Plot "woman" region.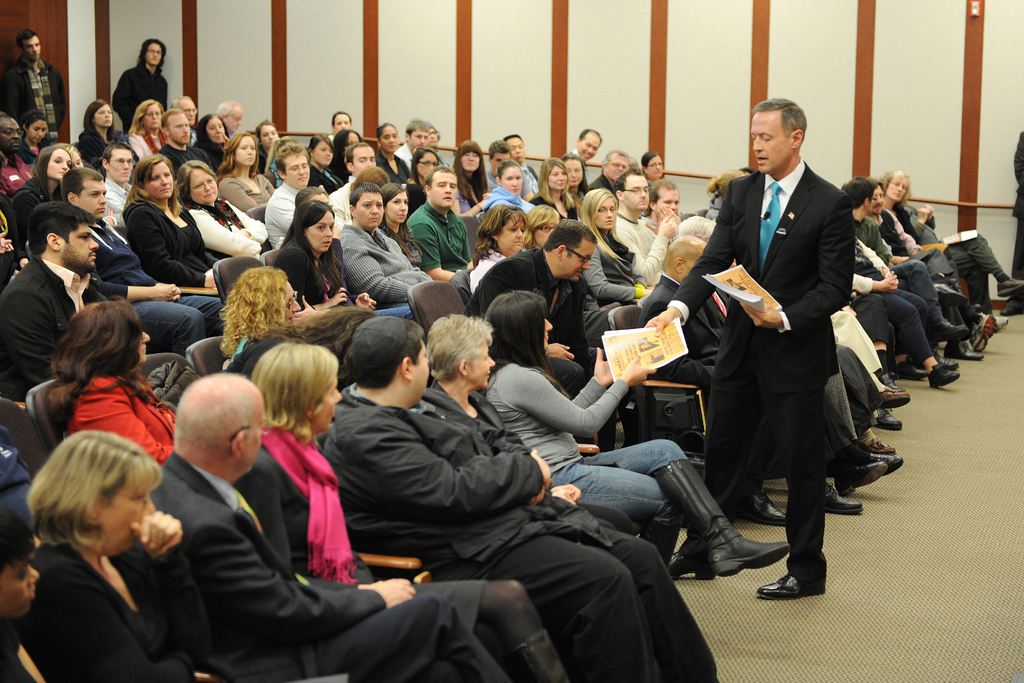
Plotted at box(14, 112, 58, 167).
